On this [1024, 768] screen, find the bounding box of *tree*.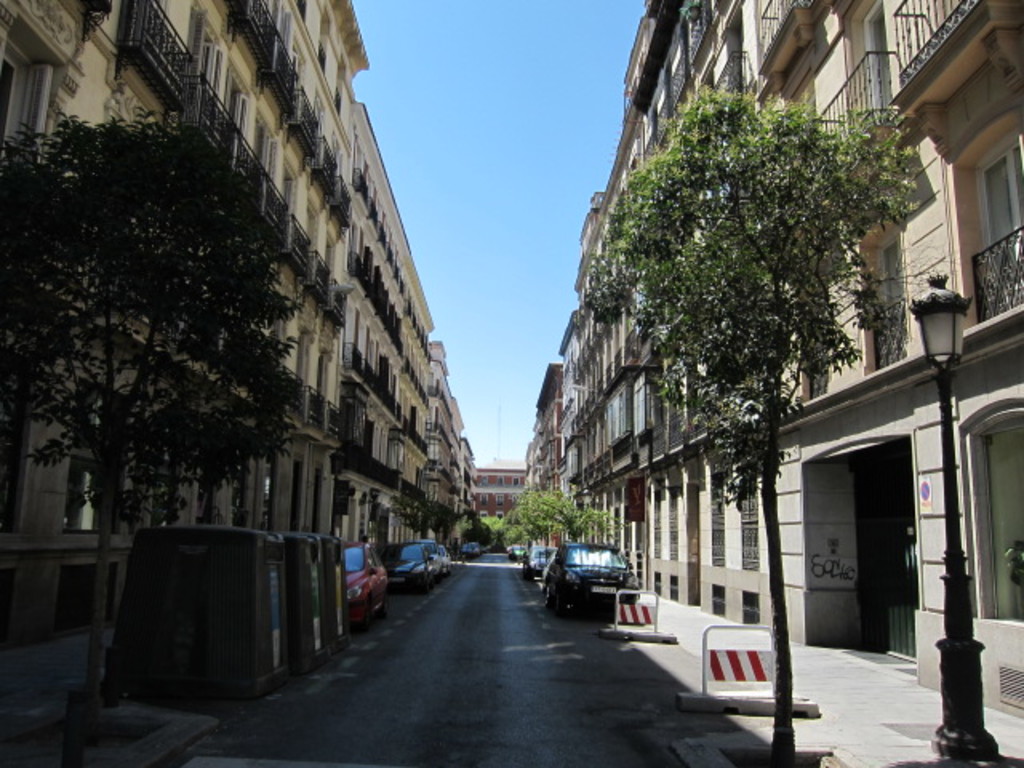
Bounding box: x1=459, y1=510, x2=502, y2=544.
